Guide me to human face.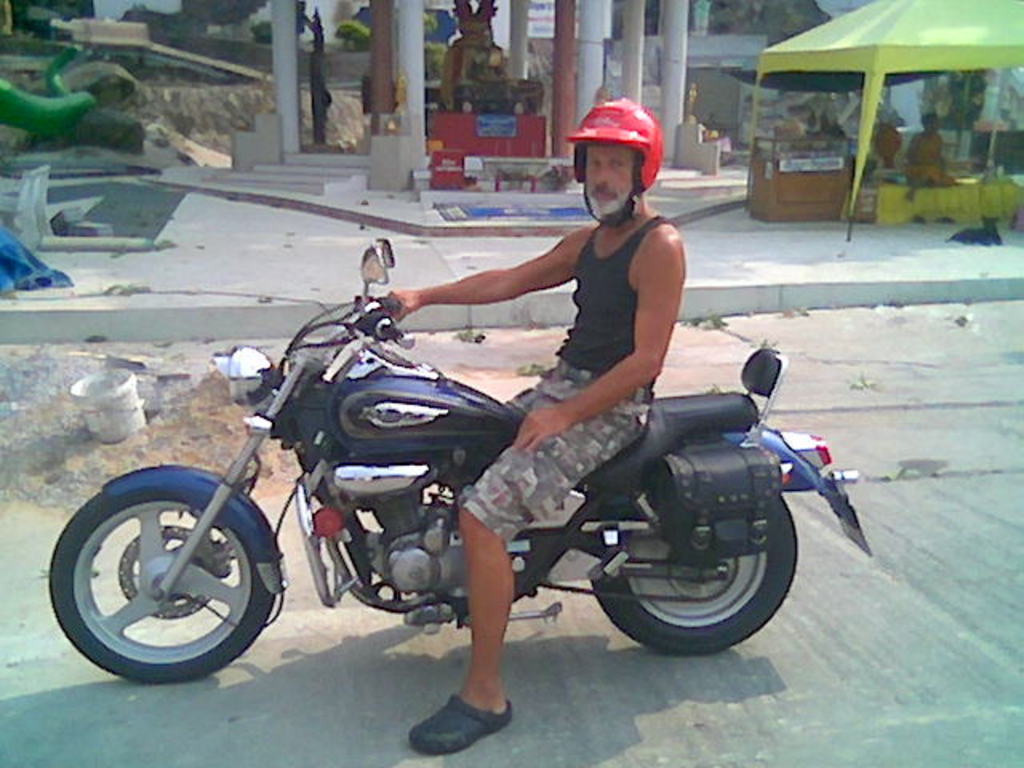
Guidance: (x1=584, y1=139, x2=632, y2=208).
